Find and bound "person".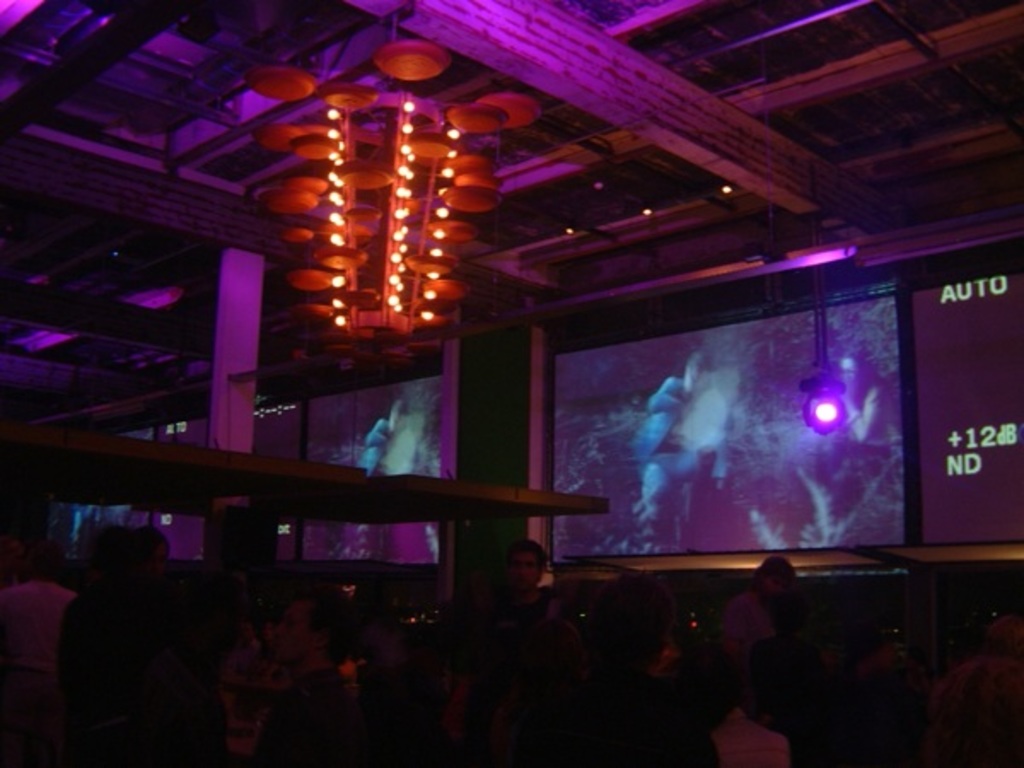
Bound: BBox(630, 353, 729, 553).
